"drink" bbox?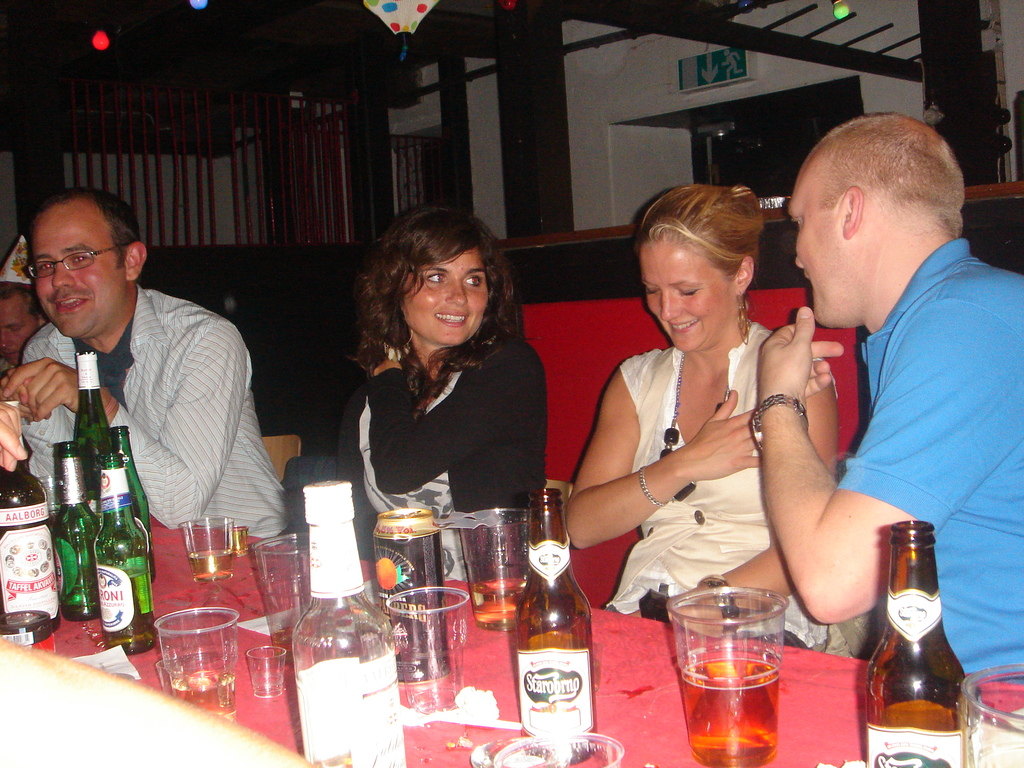
[left=101, top=445, right=157, bottom=655]
